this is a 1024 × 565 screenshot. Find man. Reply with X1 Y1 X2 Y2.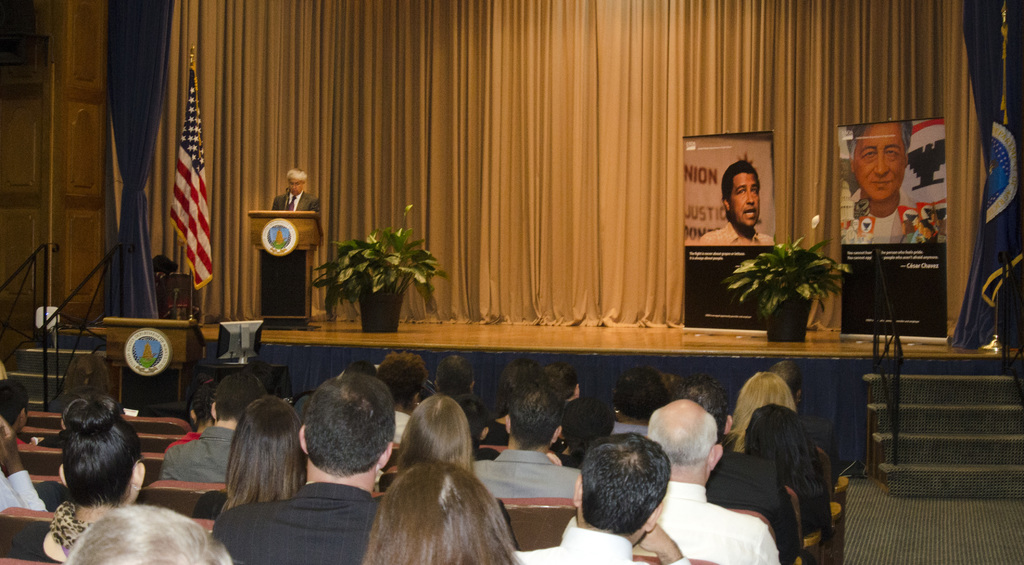
835 119 928 245.
